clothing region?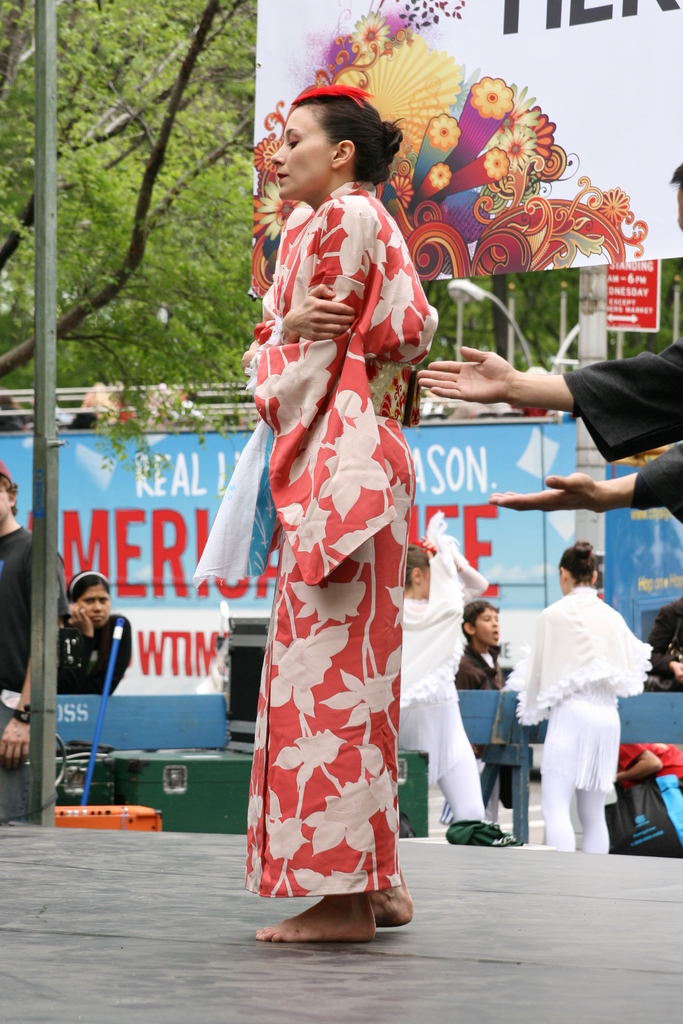
(left=632, top=442, right=682, bottom=524)
